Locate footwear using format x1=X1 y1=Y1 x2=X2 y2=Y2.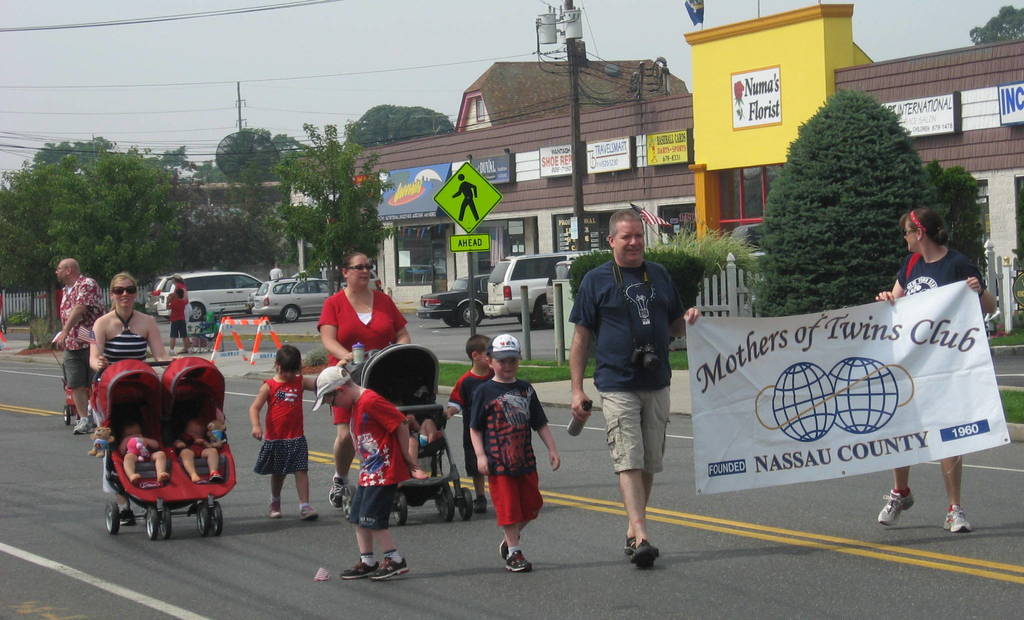
x1=622 y1=537 x2=635 y2=555.
